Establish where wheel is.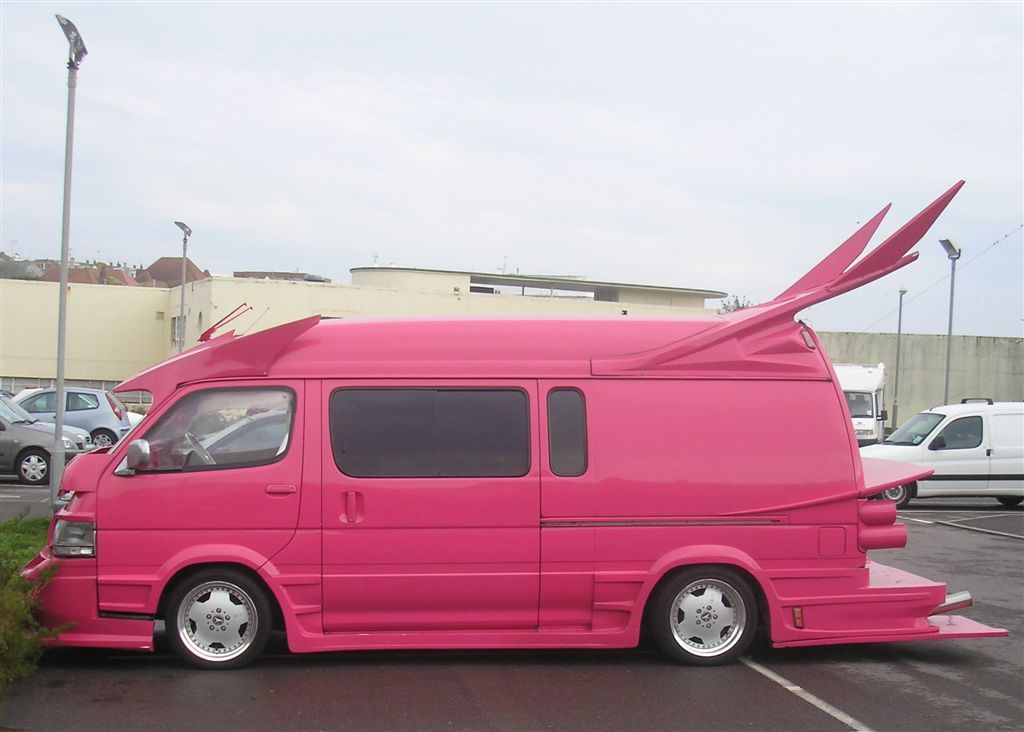
Established at Rect(92, 429, 121, 451).
